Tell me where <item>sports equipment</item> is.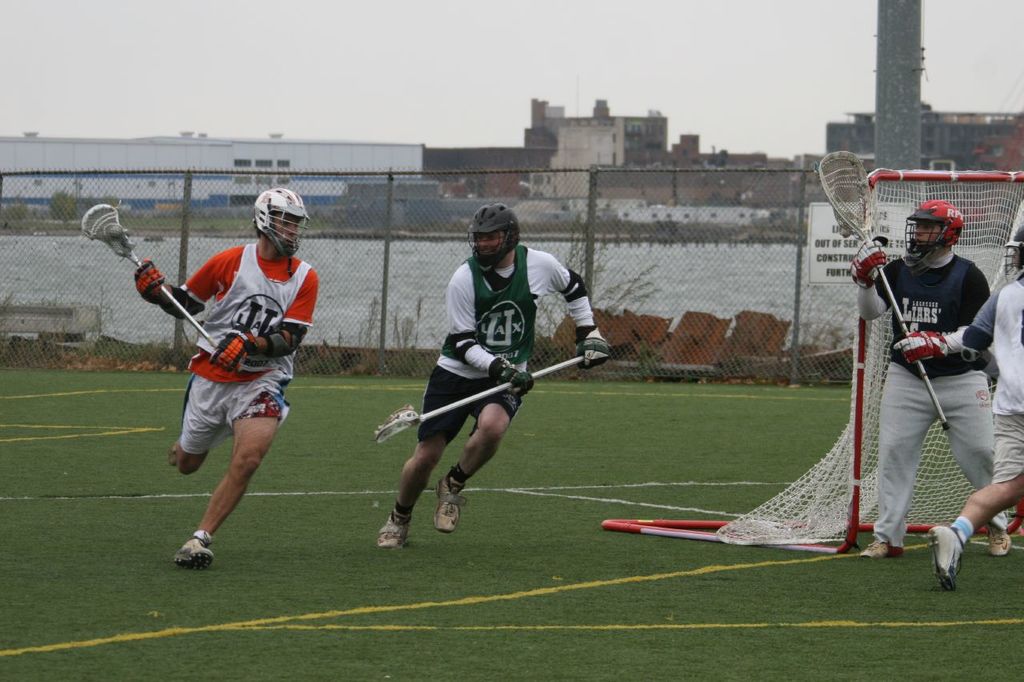
<item>sports equipment</item> is at l=850, t=239, r=890, b=295.
